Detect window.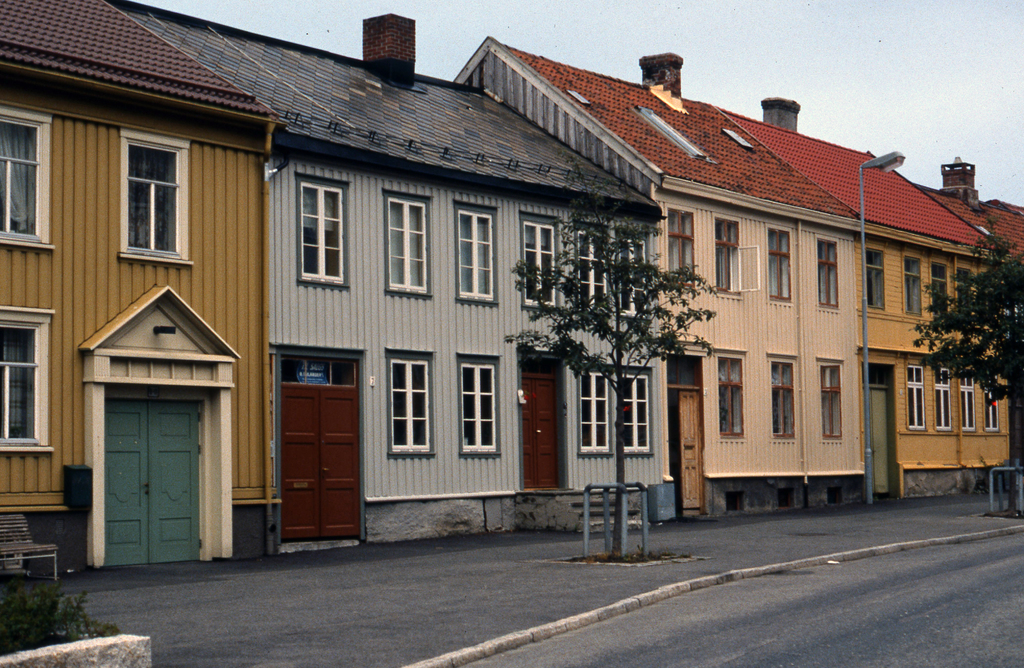
Detected at bbox=[98, 124, 186, 266].
